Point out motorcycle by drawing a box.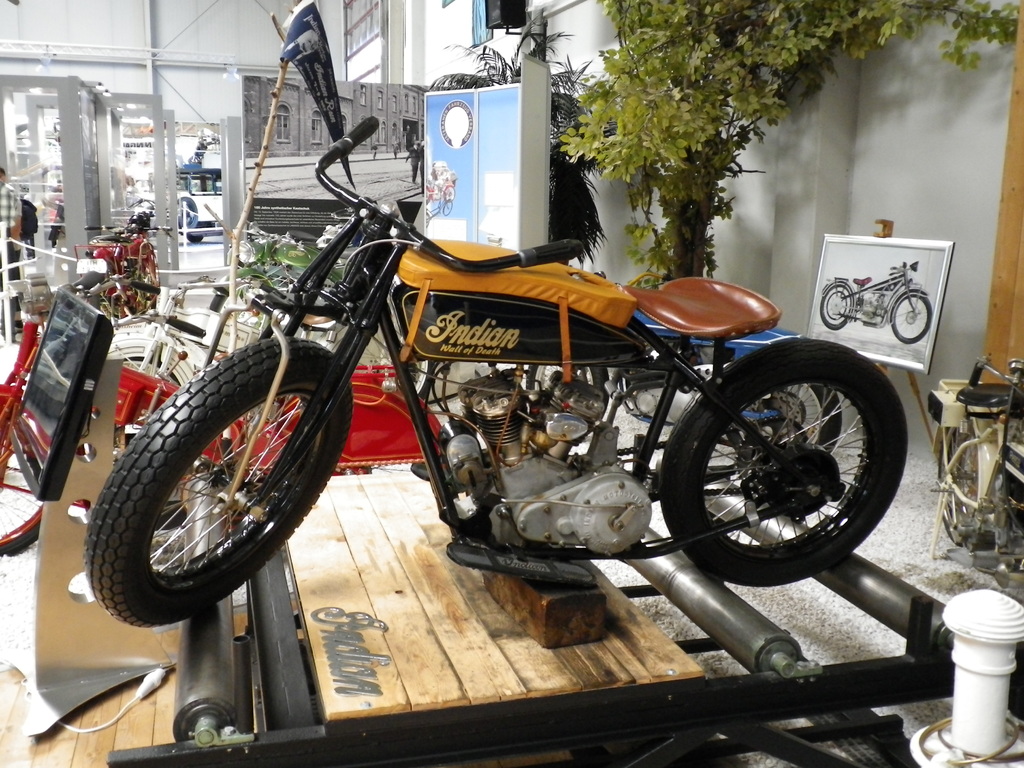
x1=924 y1=352 x2=1023 y2=589.
